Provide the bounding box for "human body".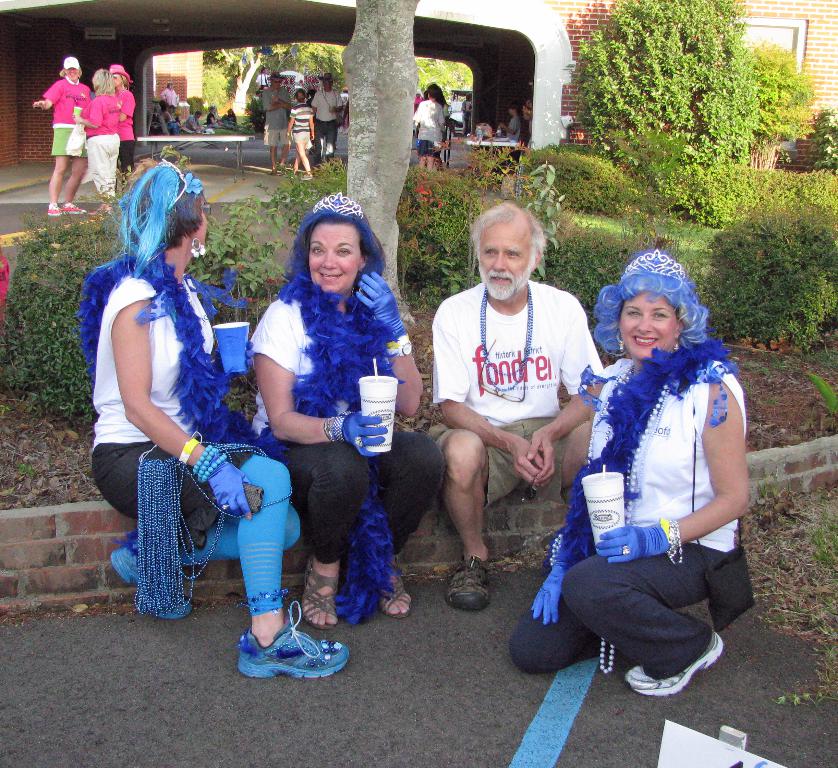
bbox=[288, 101, 316, 184].
